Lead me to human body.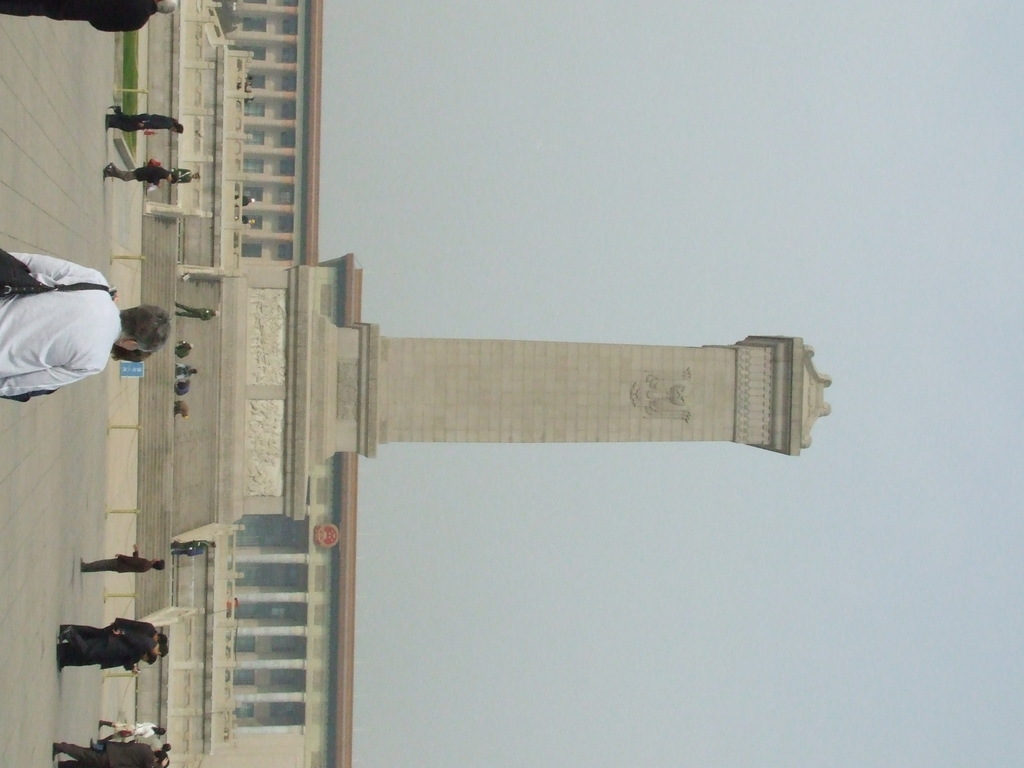
Lead to [49, 740, 166, 767].
